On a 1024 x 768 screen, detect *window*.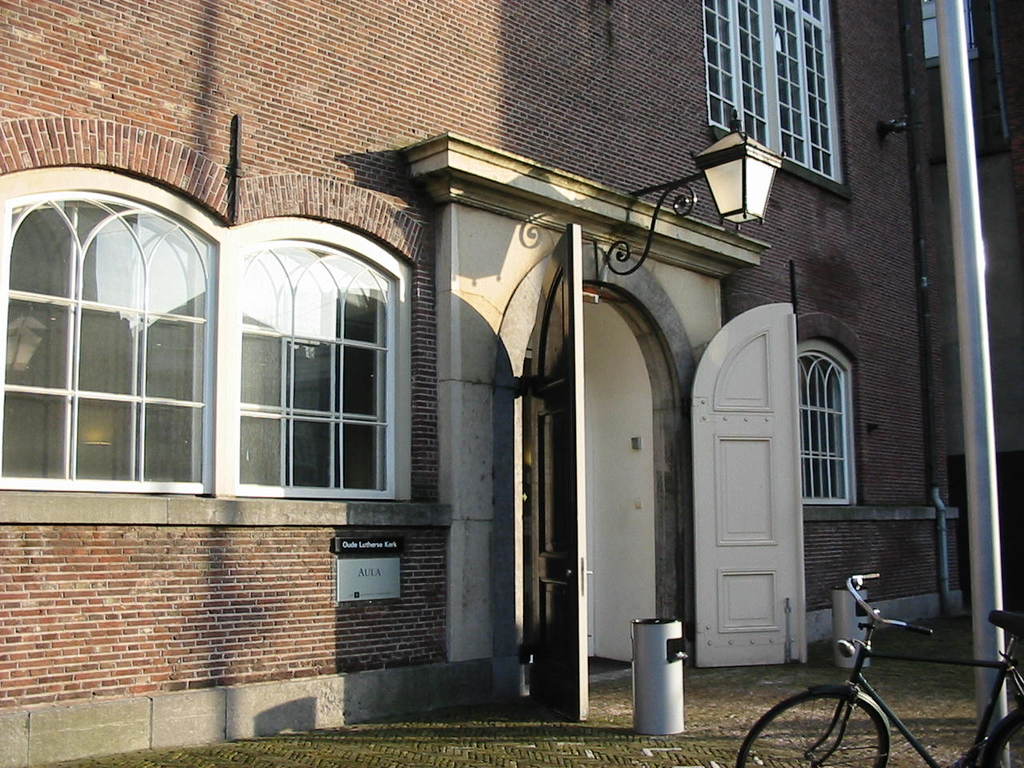
[x1=789, y1=351, x2=855, y2=507].
